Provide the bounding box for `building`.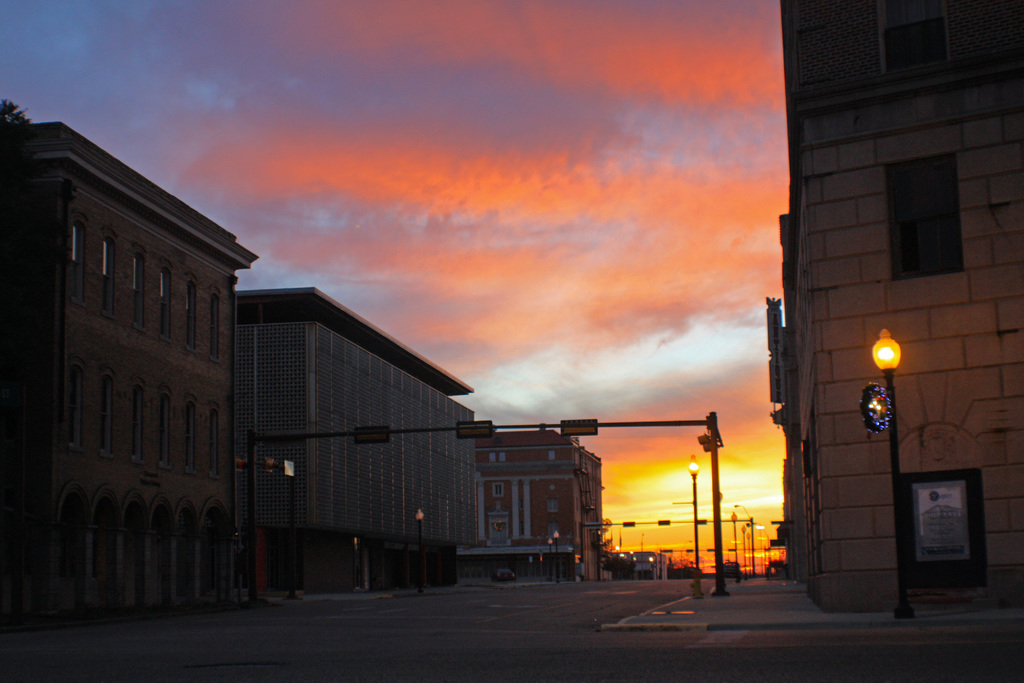
{"left": 0, "top": 120, "right": 256, "bottom": 634}.
